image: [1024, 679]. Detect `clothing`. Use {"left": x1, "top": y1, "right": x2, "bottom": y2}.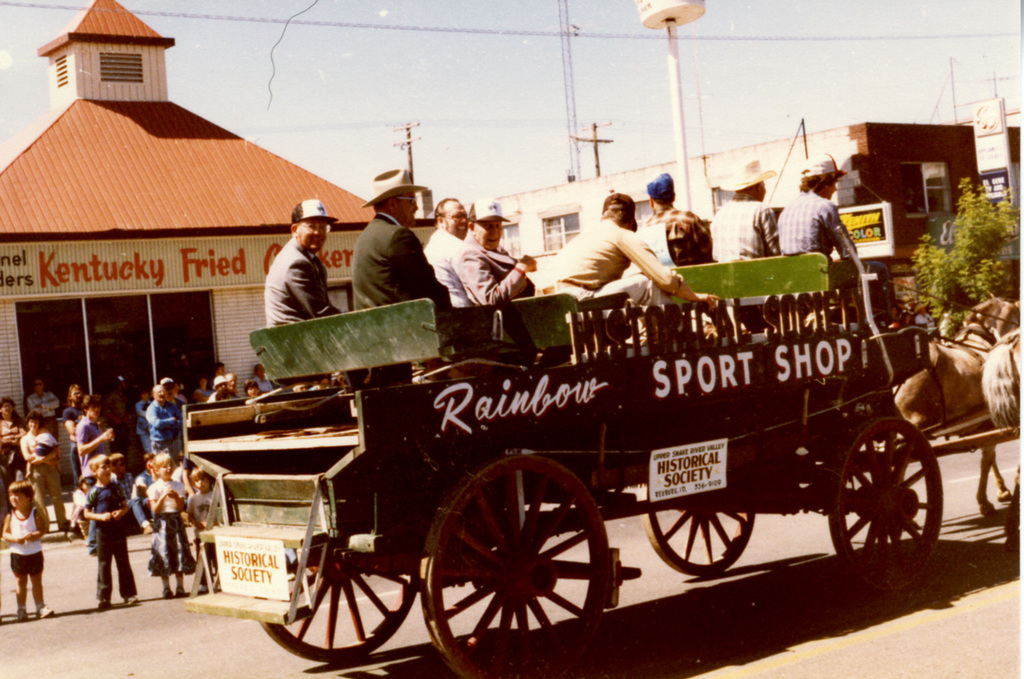
{"left": 262, "top": 237, "right": 340, "bottom": 326}.
